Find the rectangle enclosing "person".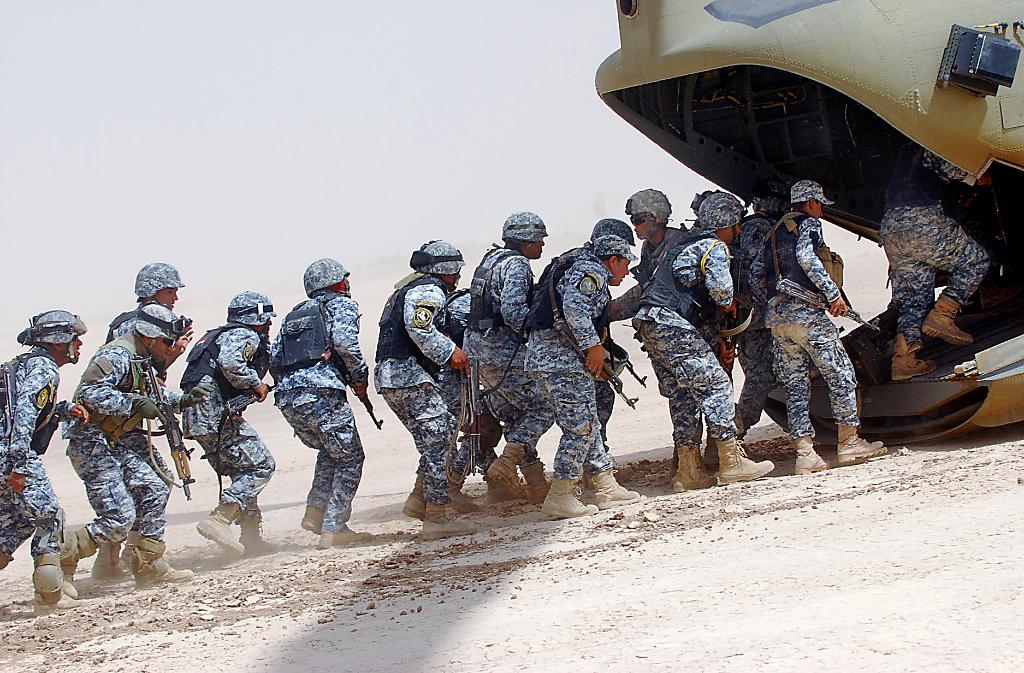
pyautogui.locateOnScreen(856, 145, 1011, 394).
